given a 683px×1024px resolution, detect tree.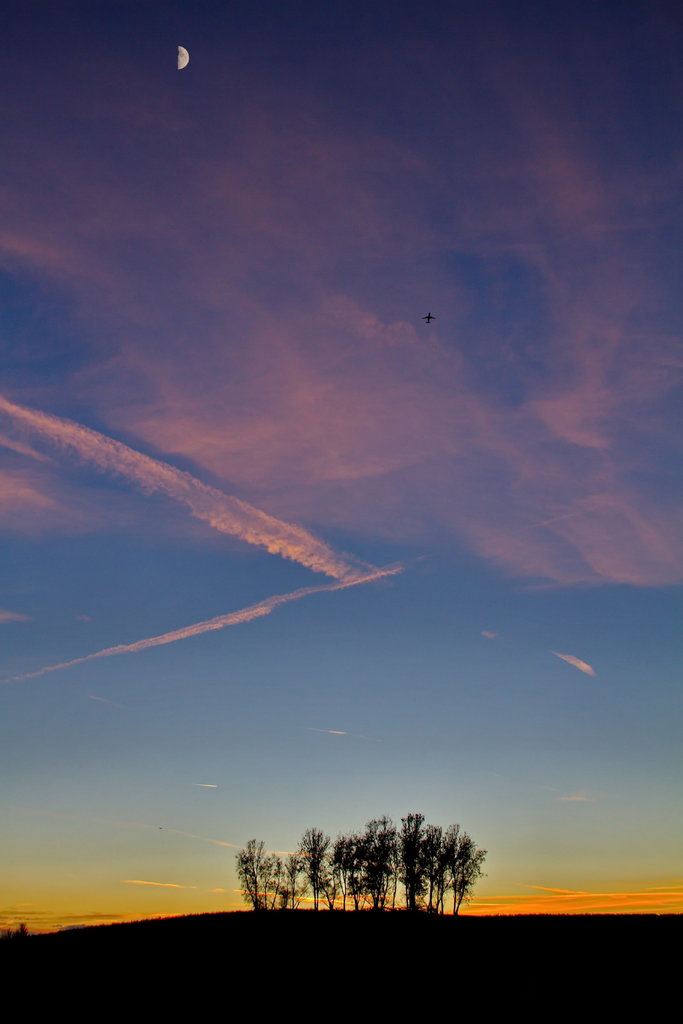
<region>450, 840, 489, 913</region>.
